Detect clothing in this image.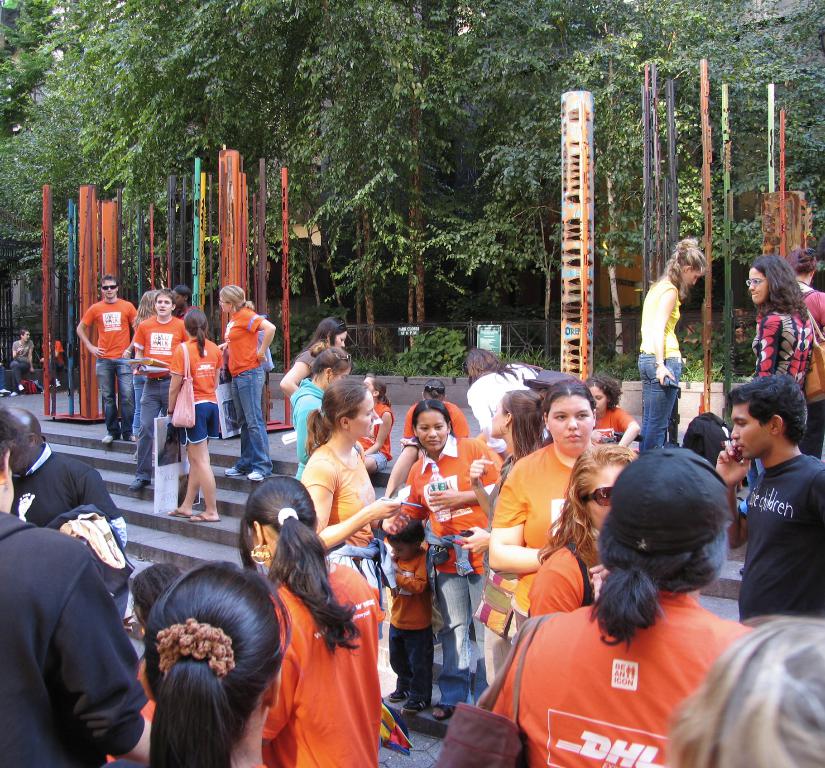
Detection: BBox(481, 586, 755, 767).
